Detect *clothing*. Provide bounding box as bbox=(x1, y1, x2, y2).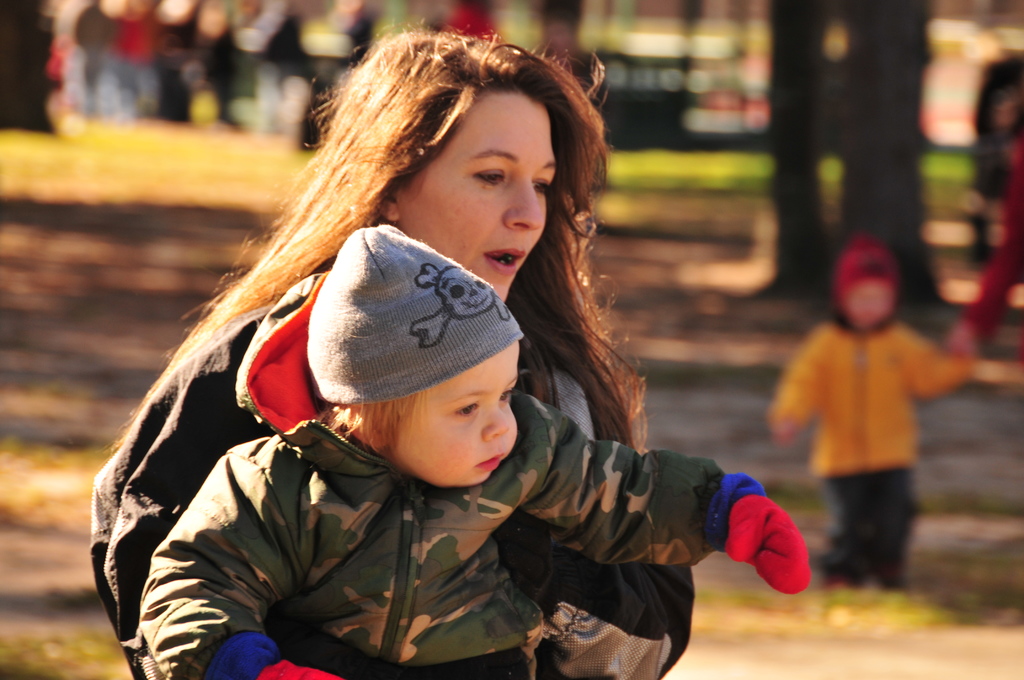
bbox=(965, 145, 1023, 339).
